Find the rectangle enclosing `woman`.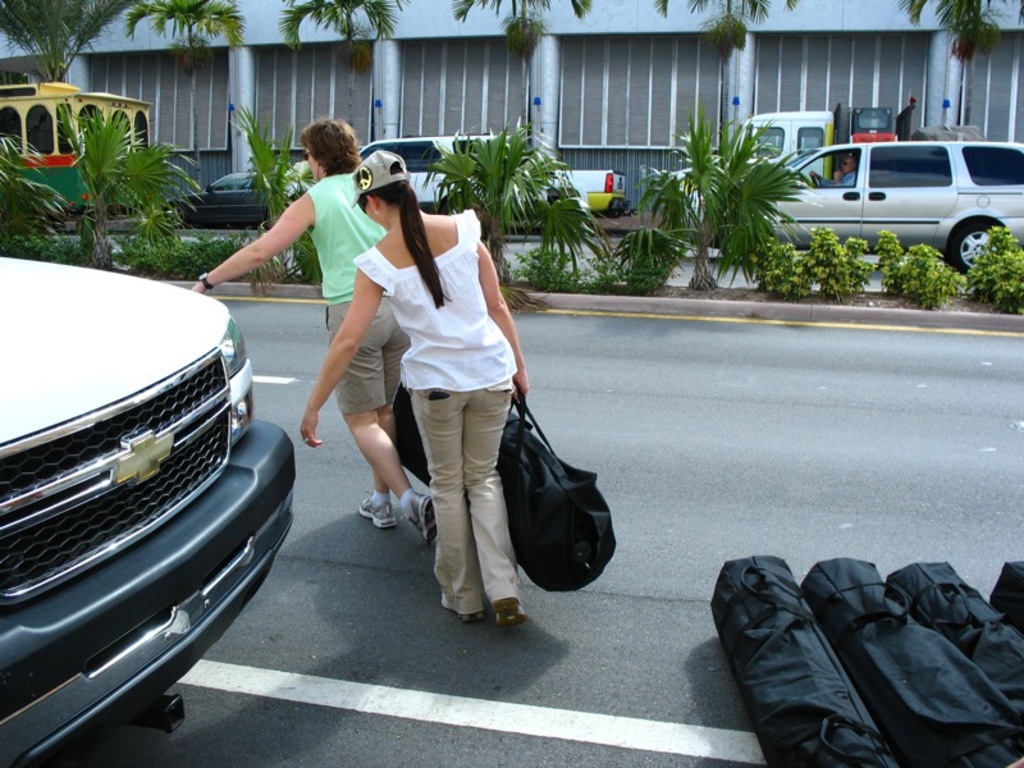
(x1=191, y1=118, x2=436, y2=547).
